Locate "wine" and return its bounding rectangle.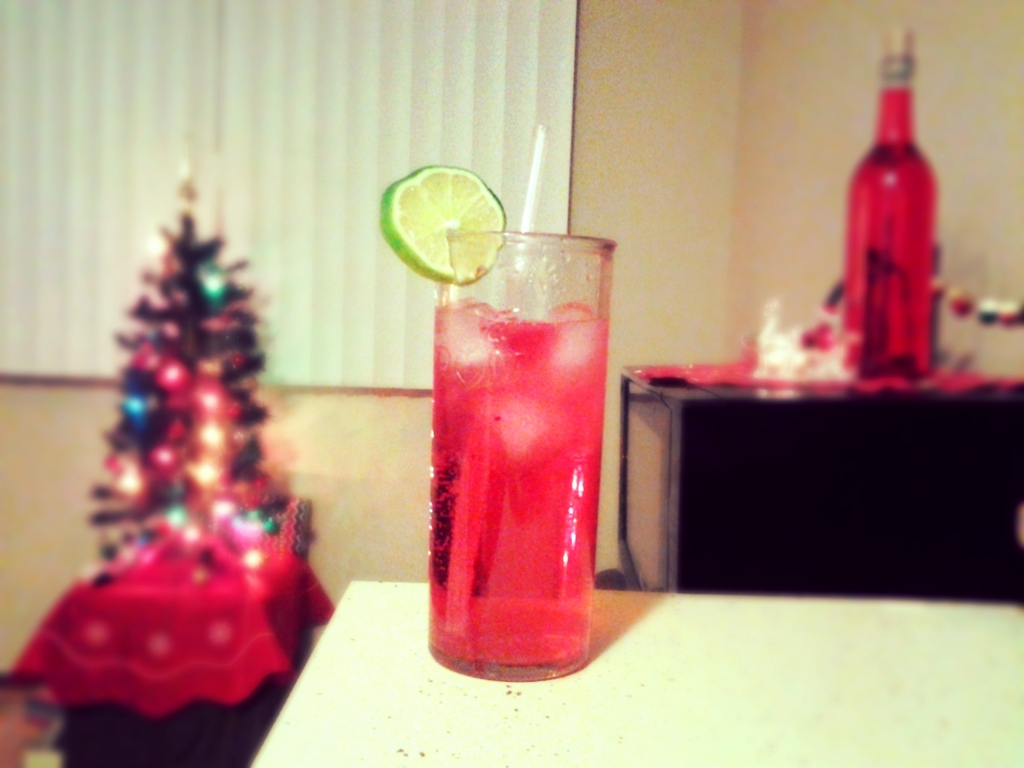
[842,15,941,390].
